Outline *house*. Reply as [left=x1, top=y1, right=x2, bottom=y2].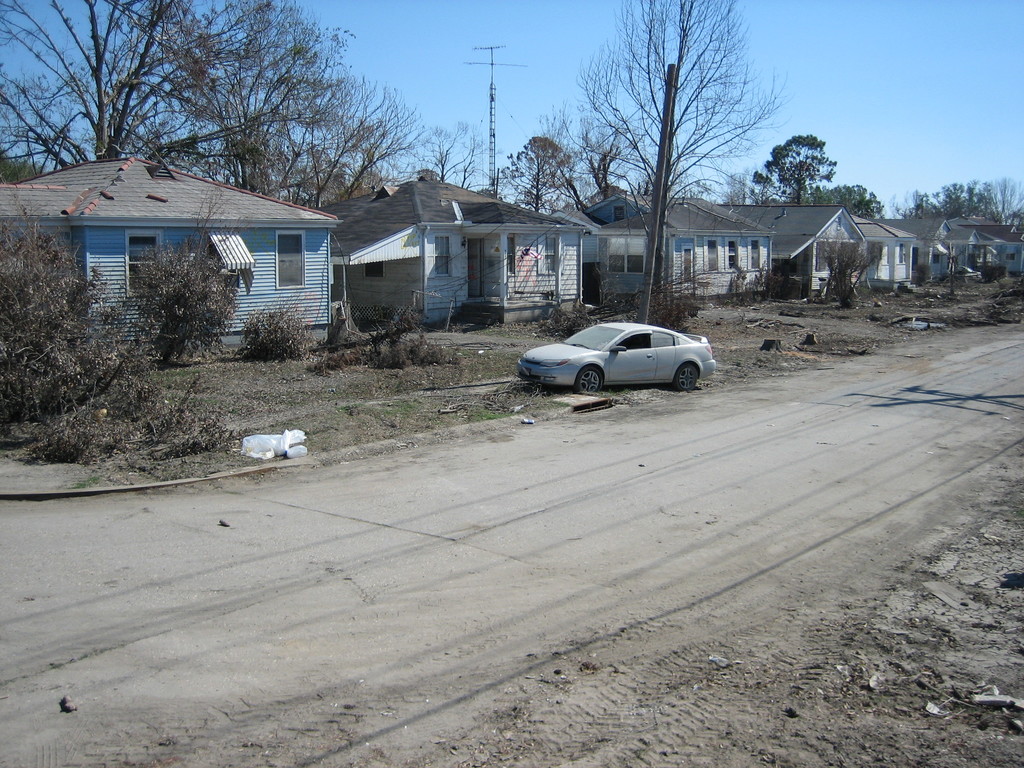
[left=324, top=171, right=587, bottom=328].
